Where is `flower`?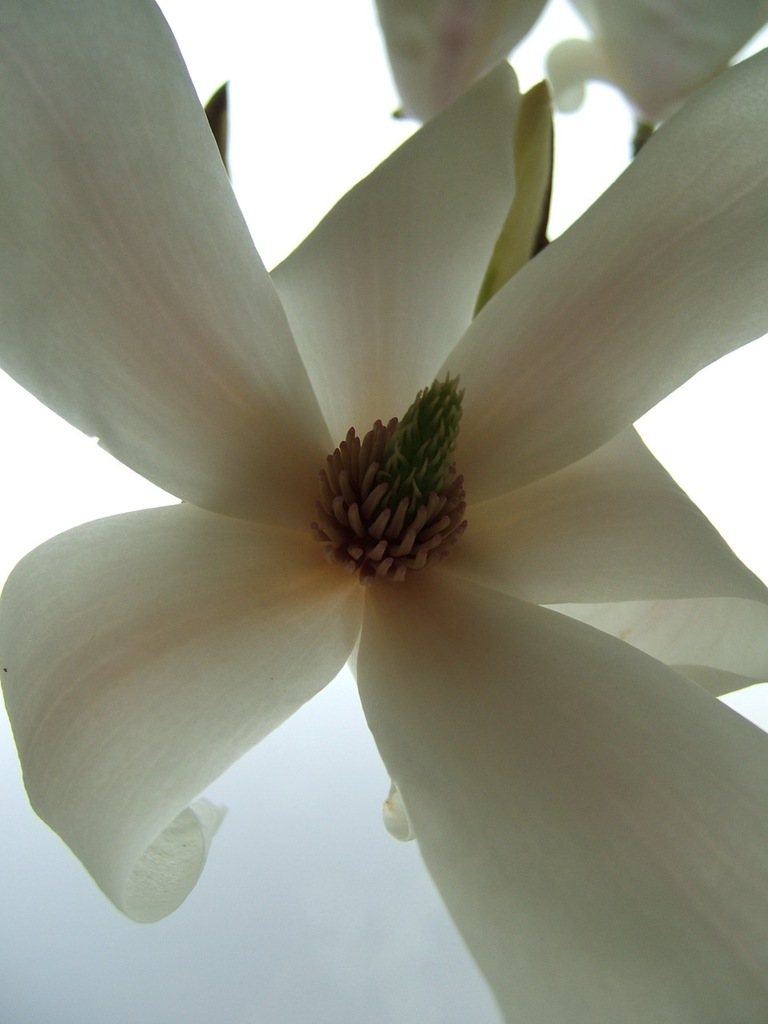
542/0/767/121.
